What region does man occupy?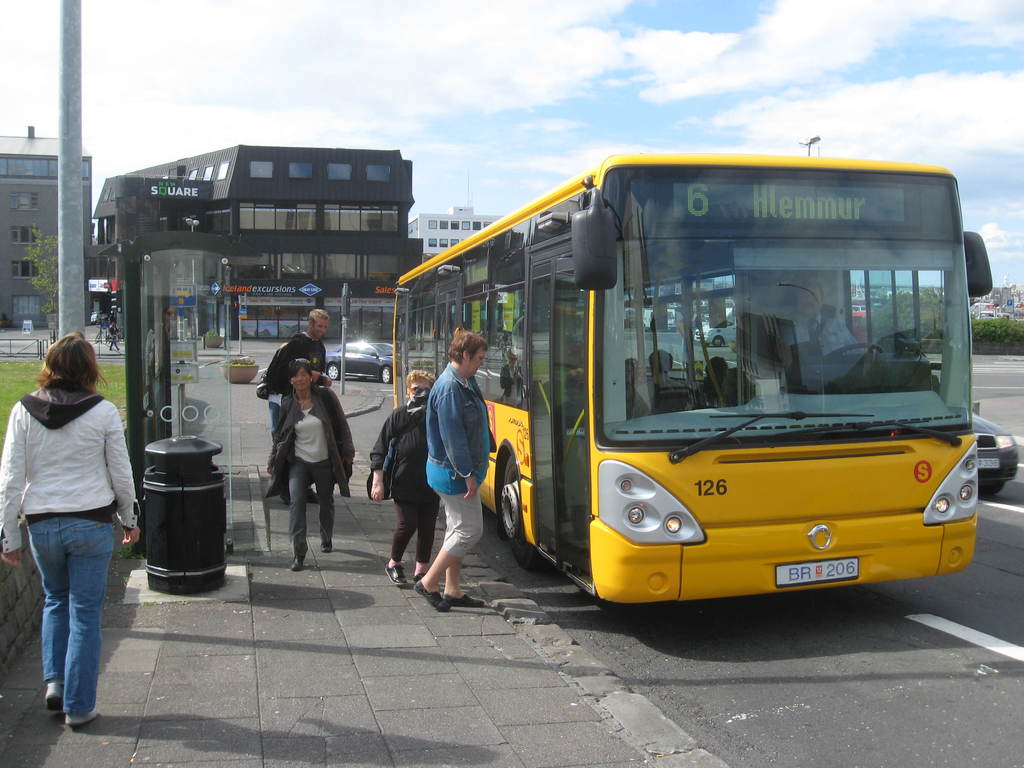
778:282:865:353.
